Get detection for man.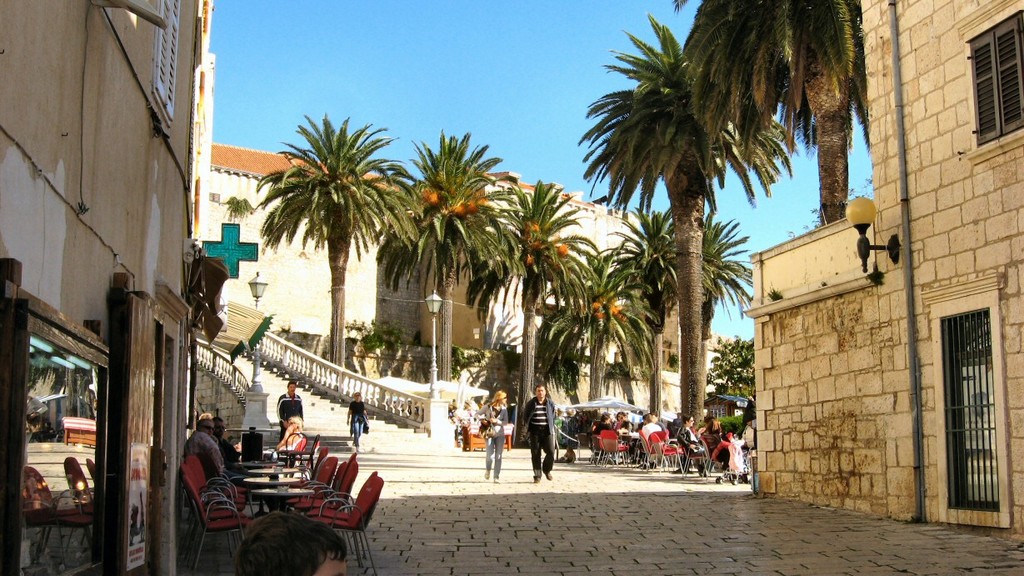
Detection: rect(234, 512, 349, 575).
